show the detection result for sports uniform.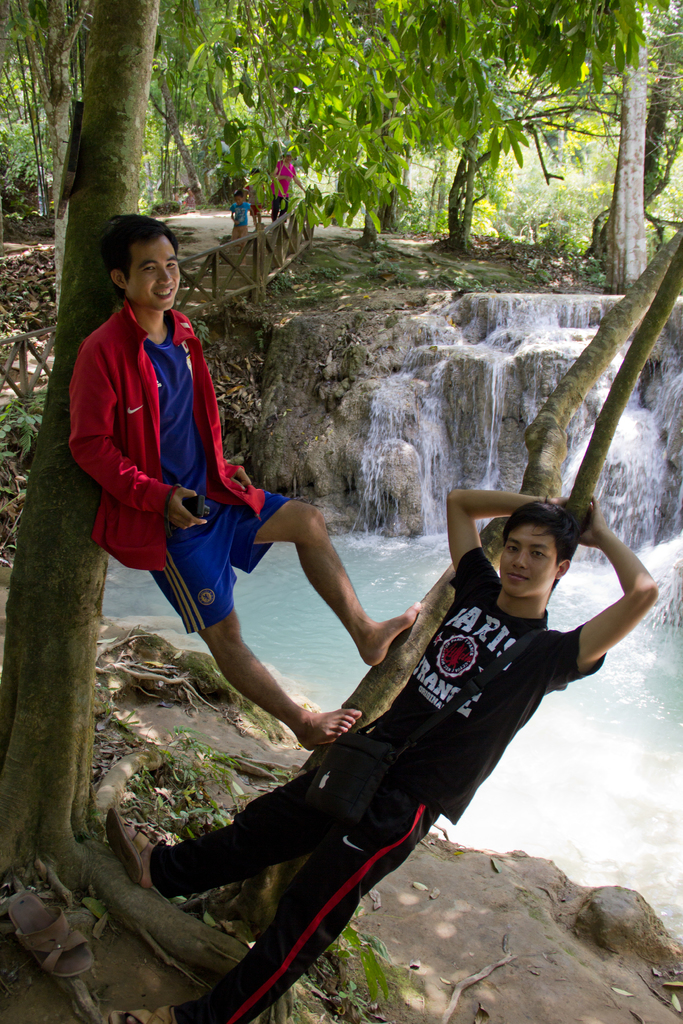
bbox=(144, 545, 609, 1018).
